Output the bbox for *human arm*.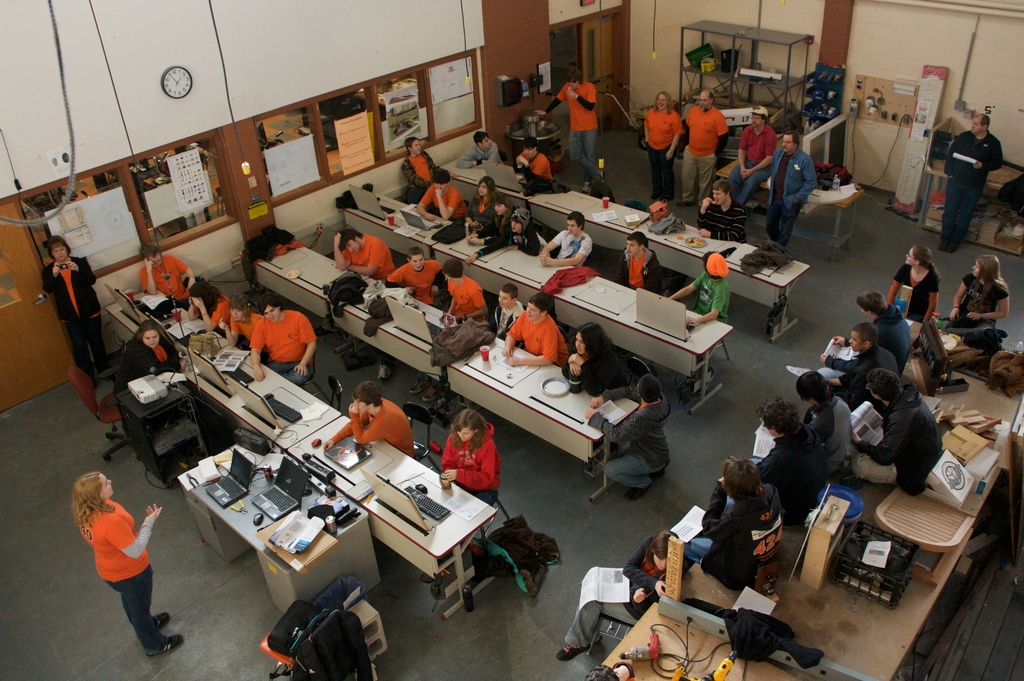
(559,348,588,393).
